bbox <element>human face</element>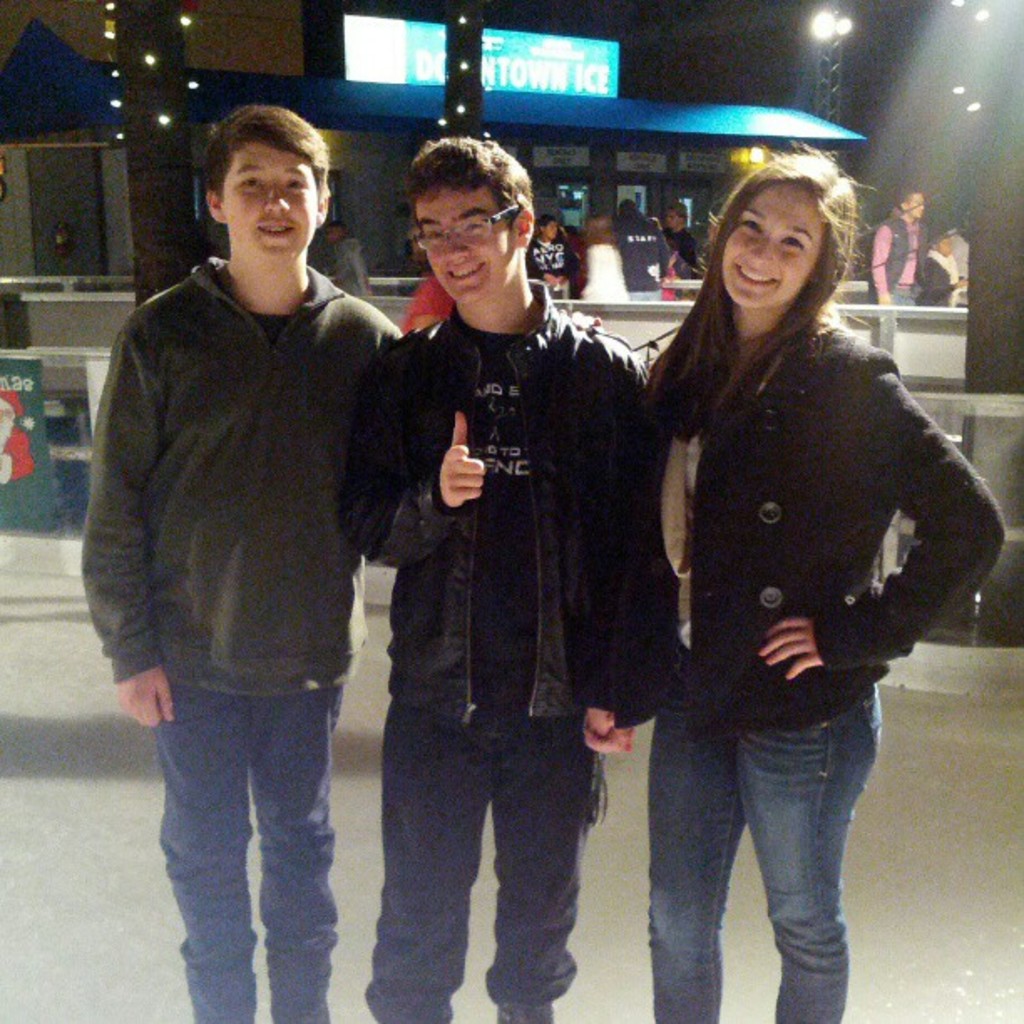
crop(545, 221, 556, 239)
